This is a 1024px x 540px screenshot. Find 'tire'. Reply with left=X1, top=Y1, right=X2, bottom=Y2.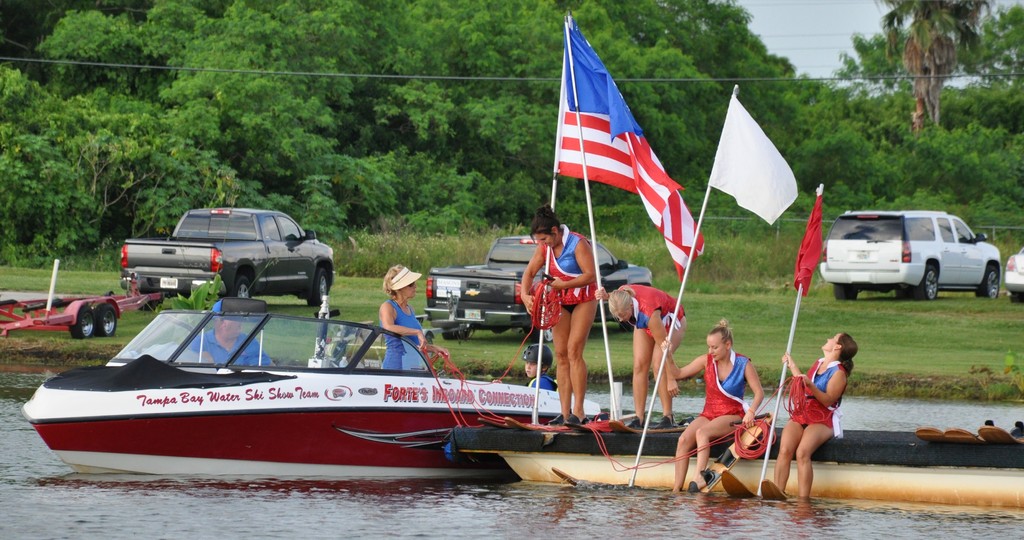
left=307, top=268, right=331, bottom=307.
